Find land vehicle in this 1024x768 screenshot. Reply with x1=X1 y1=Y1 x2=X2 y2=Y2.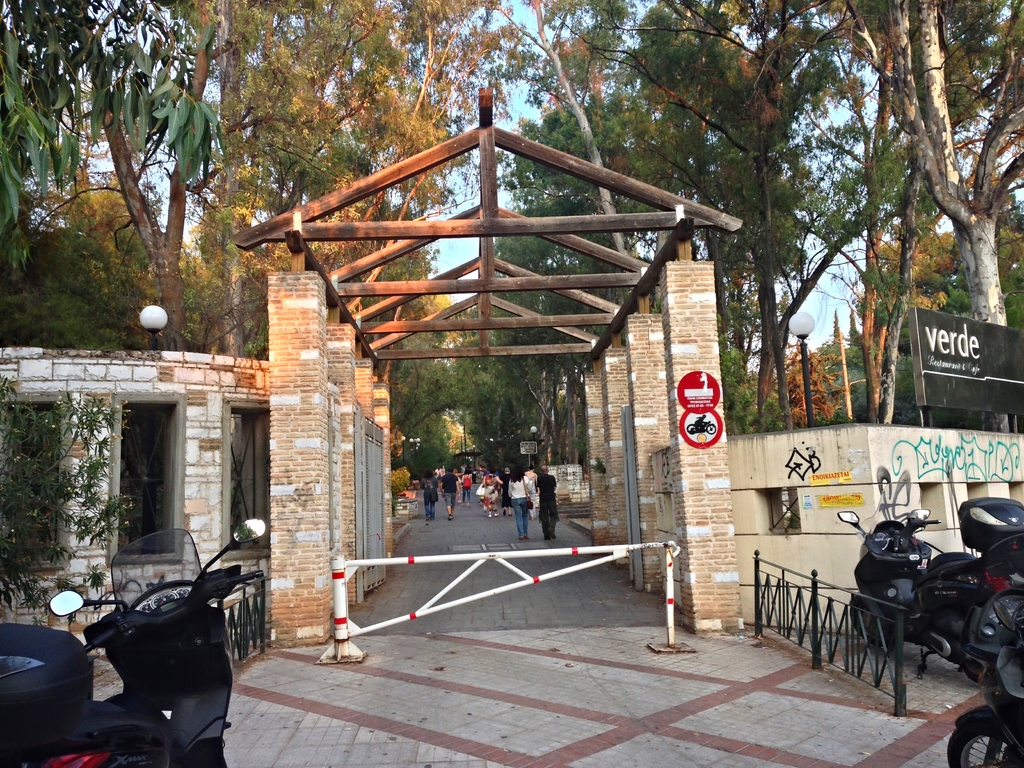
x1=0 y1=523 x2=267 y2=767.
